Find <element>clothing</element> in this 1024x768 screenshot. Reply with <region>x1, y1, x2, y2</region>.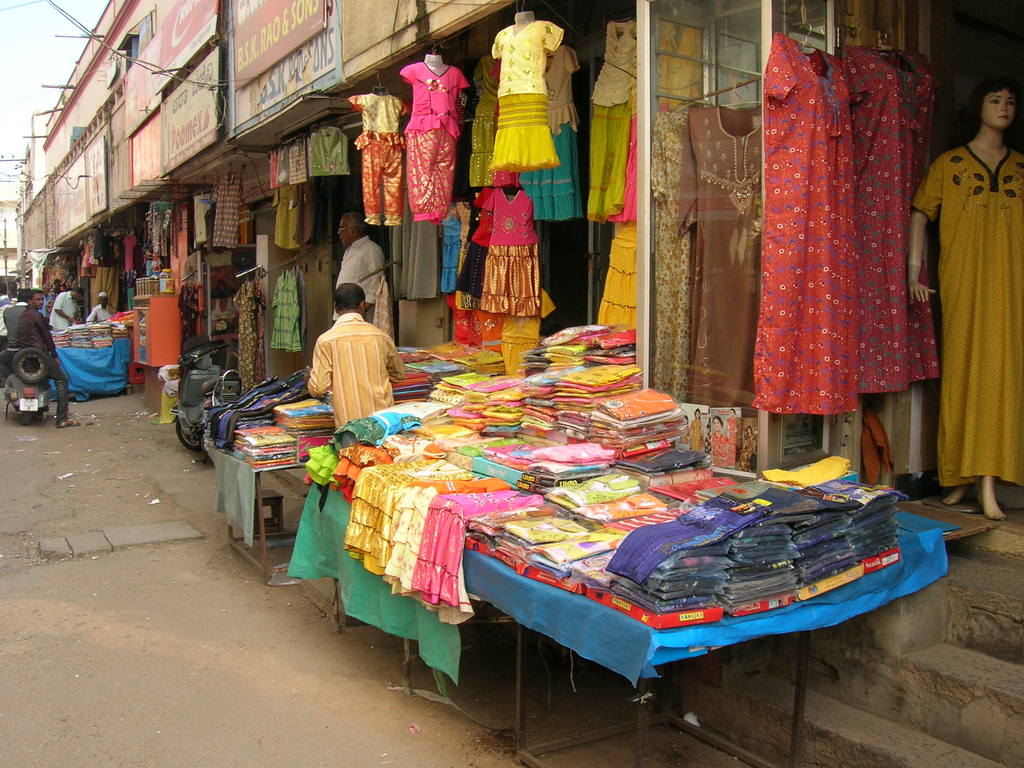
<region>307, 318, 404, 440</region>.
